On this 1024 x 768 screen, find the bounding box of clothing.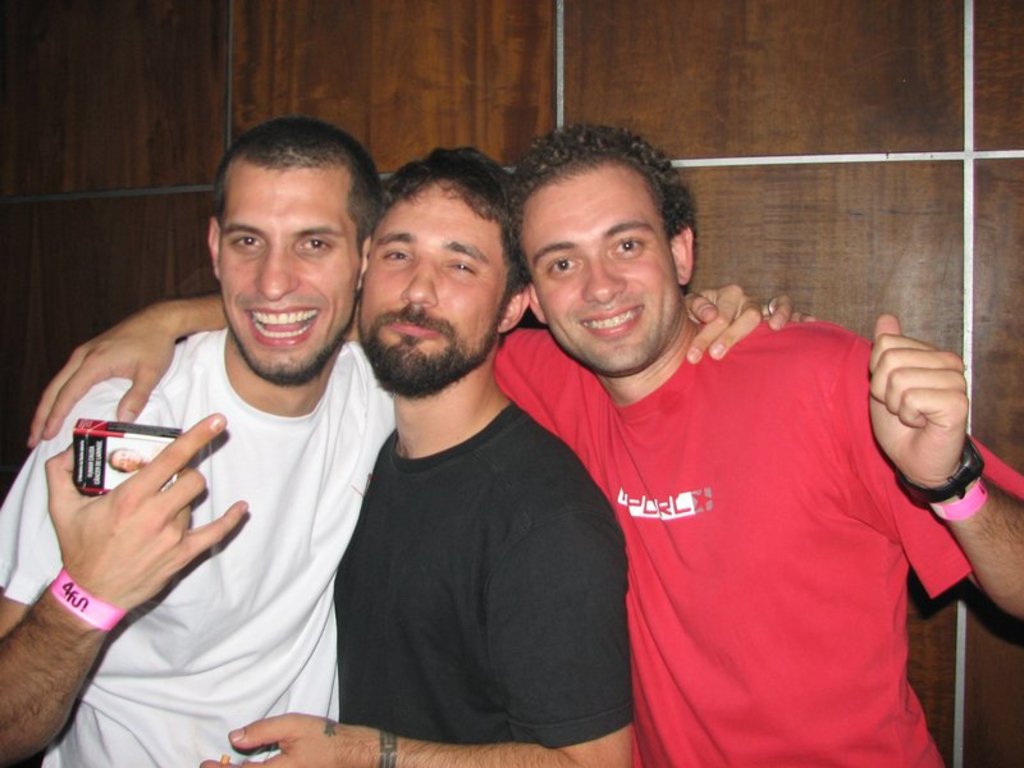
Bounding box: region(568, 282, 977, 758).
